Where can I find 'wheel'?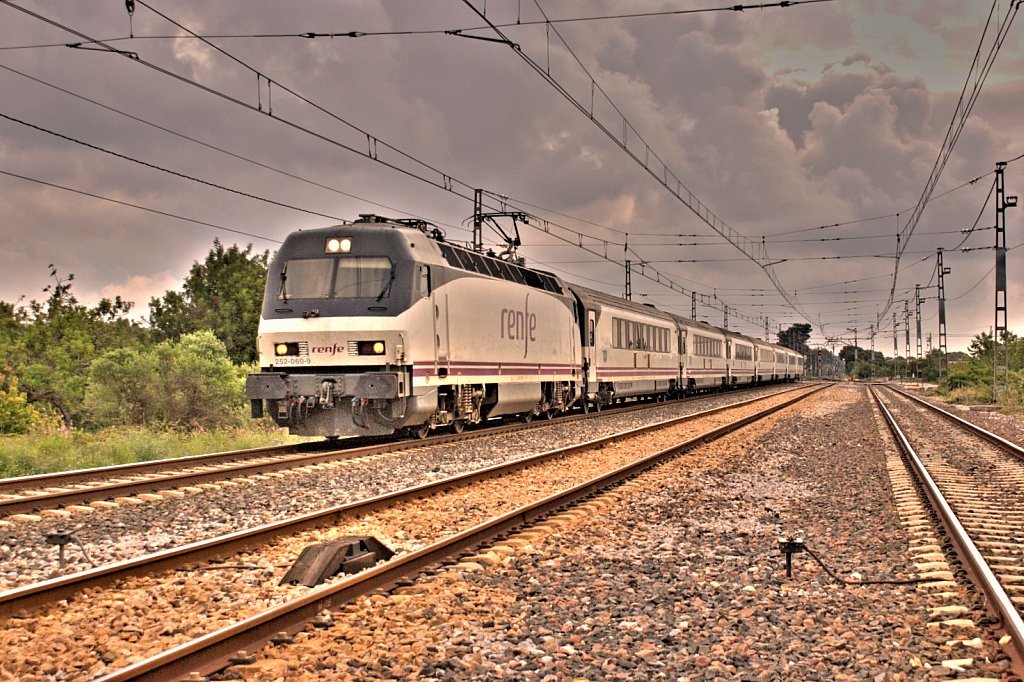
You can find it at BBox(452, 421, 465, 434).
